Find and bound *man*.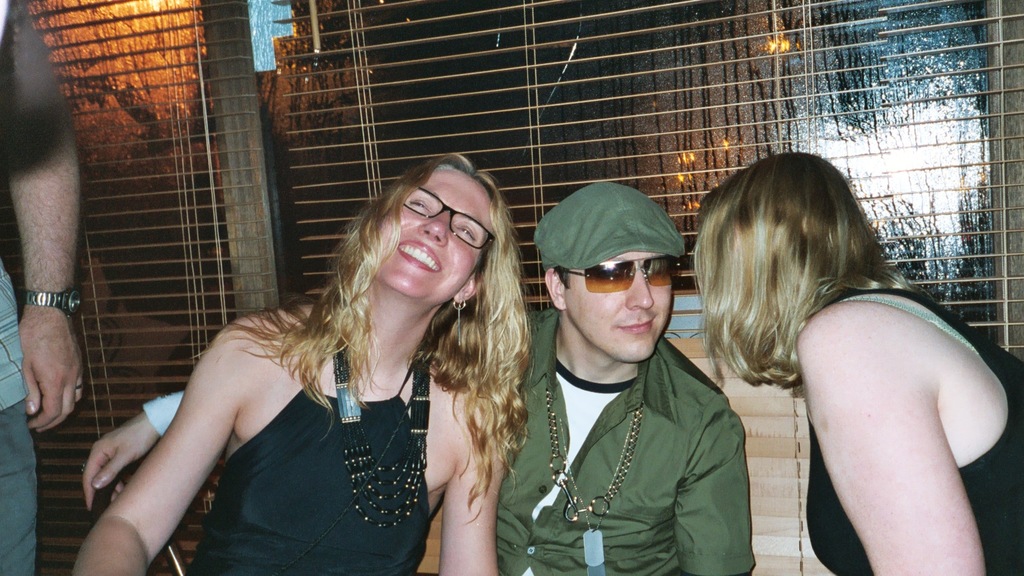
Bound: [81,187,759,575].
